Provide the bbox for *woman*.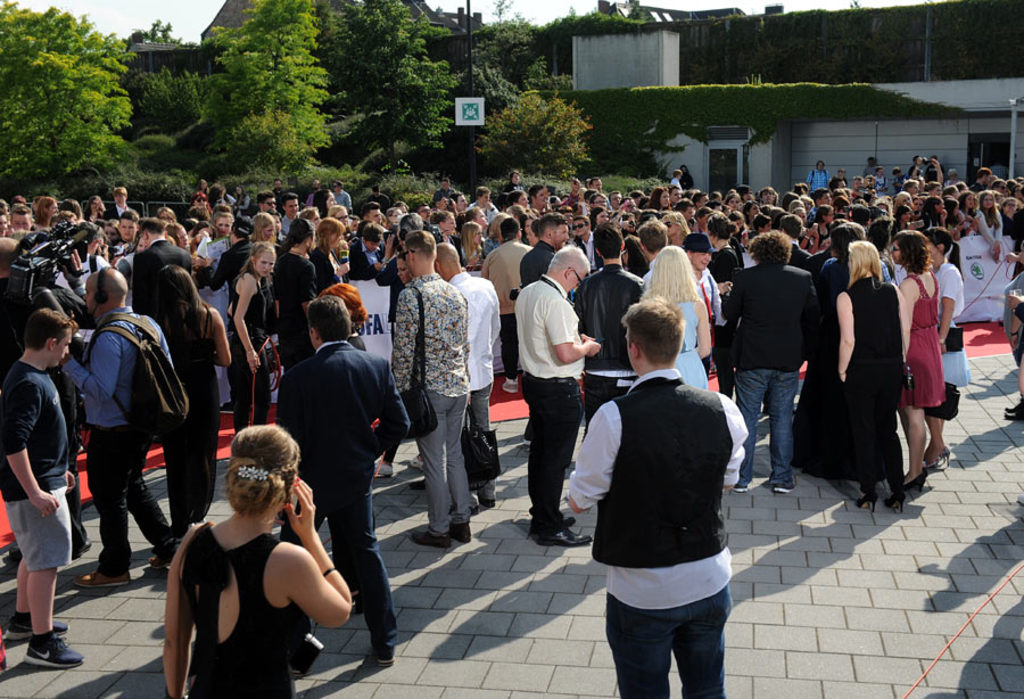
1000:200:1021:244.
